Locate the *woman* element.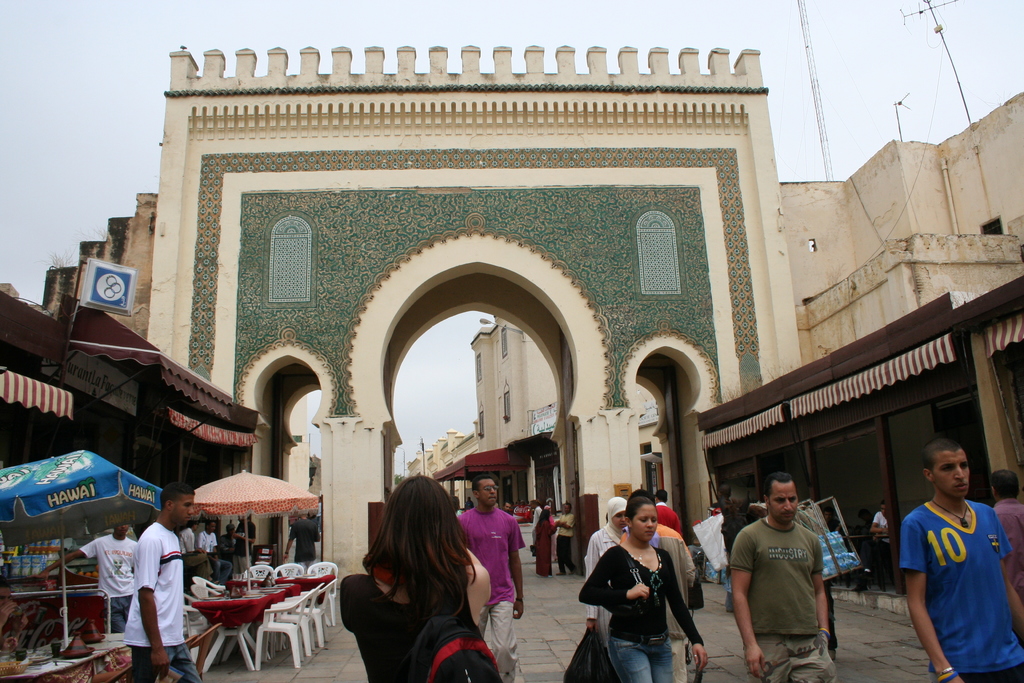
Element bbox: crop(340, 476, 495, 682).
